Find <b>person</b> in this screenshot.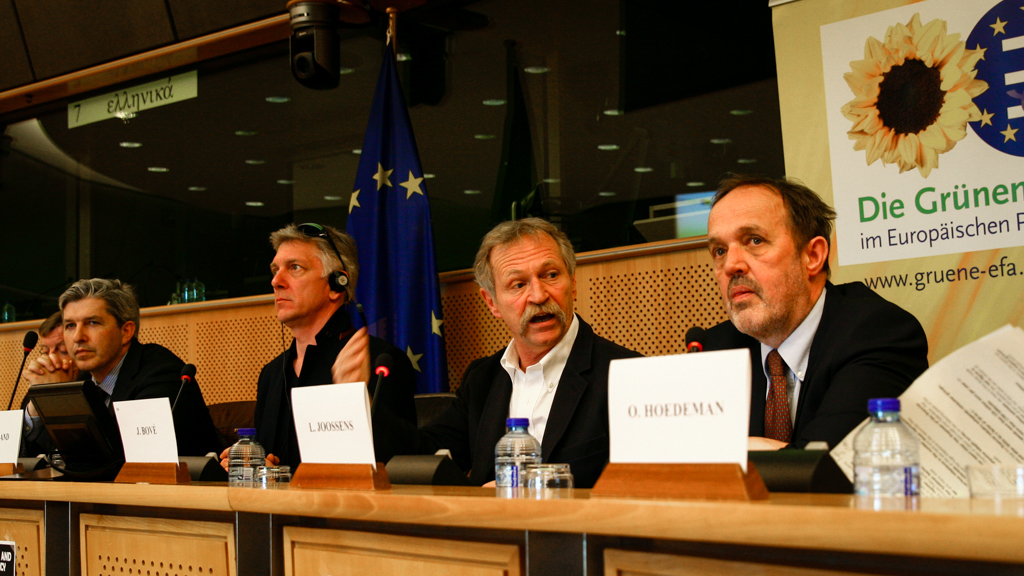
The bounding box for <b>person</b> is 455 196 626 493.
